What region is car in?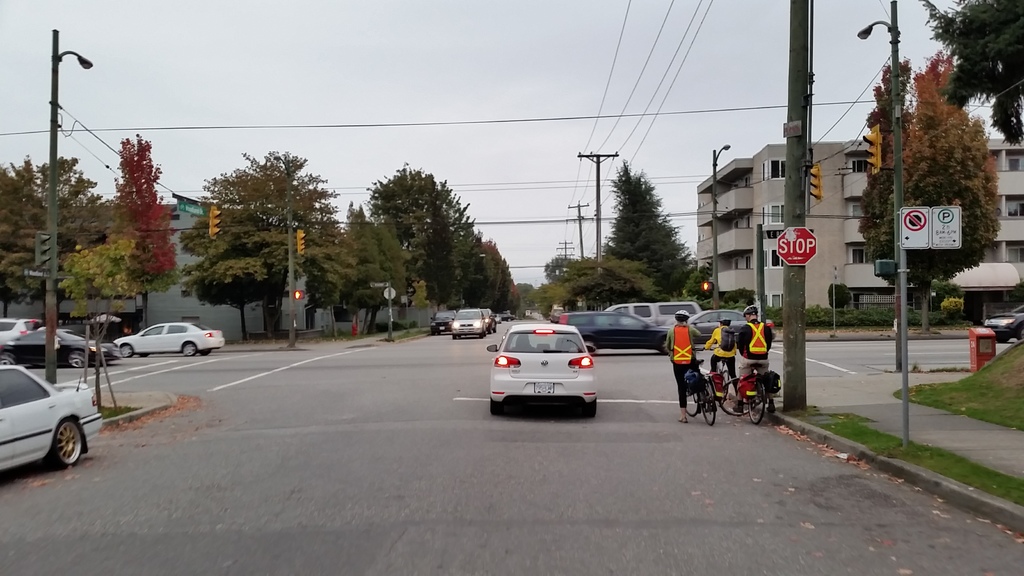
<region>449, 303, 495, 337</region>.
